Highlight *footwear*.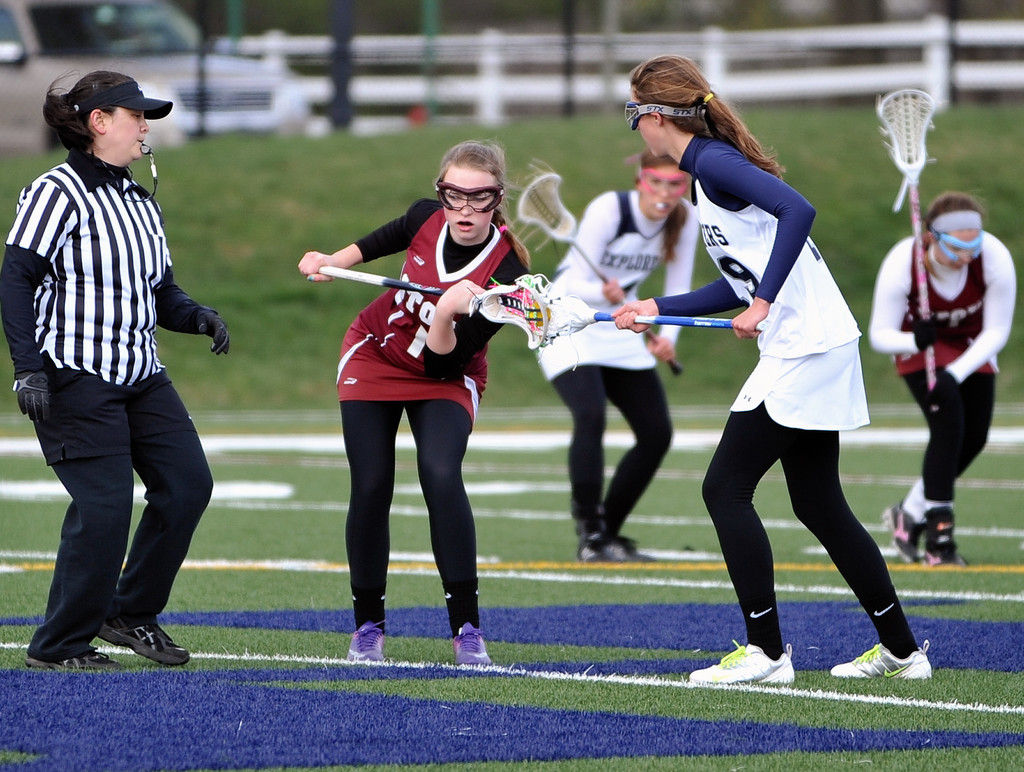
Highlighted region: bbox(452, 619, 492, 671).
